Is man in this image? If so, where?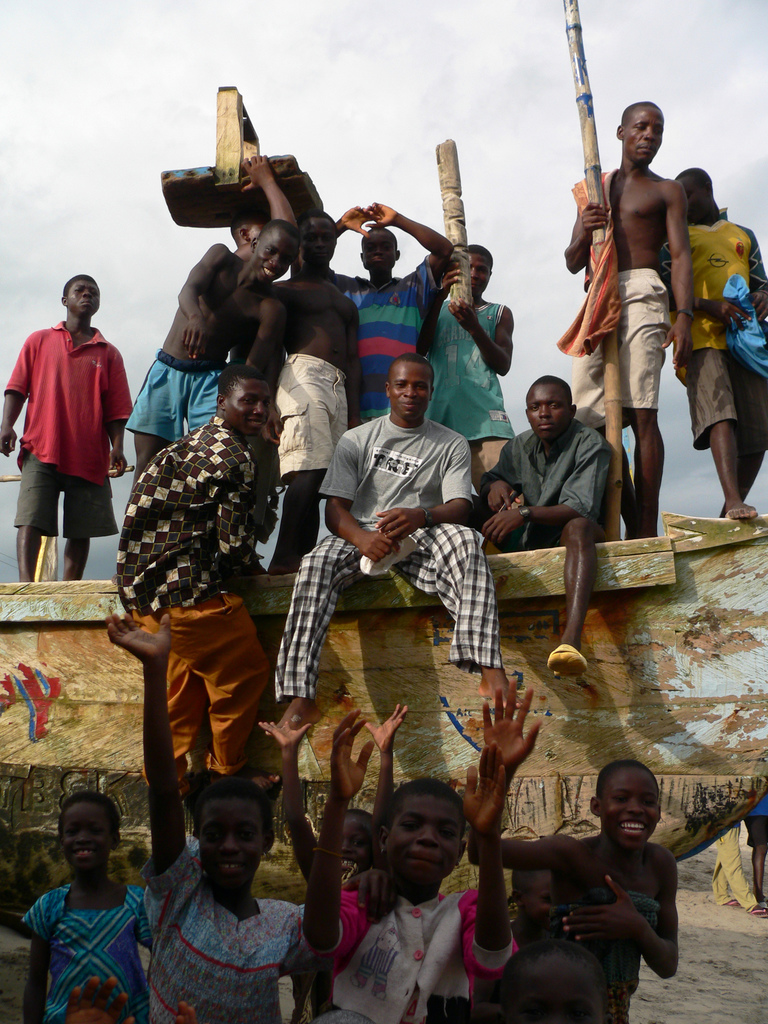
Yes, at crop(422, 240, 513, 478).
